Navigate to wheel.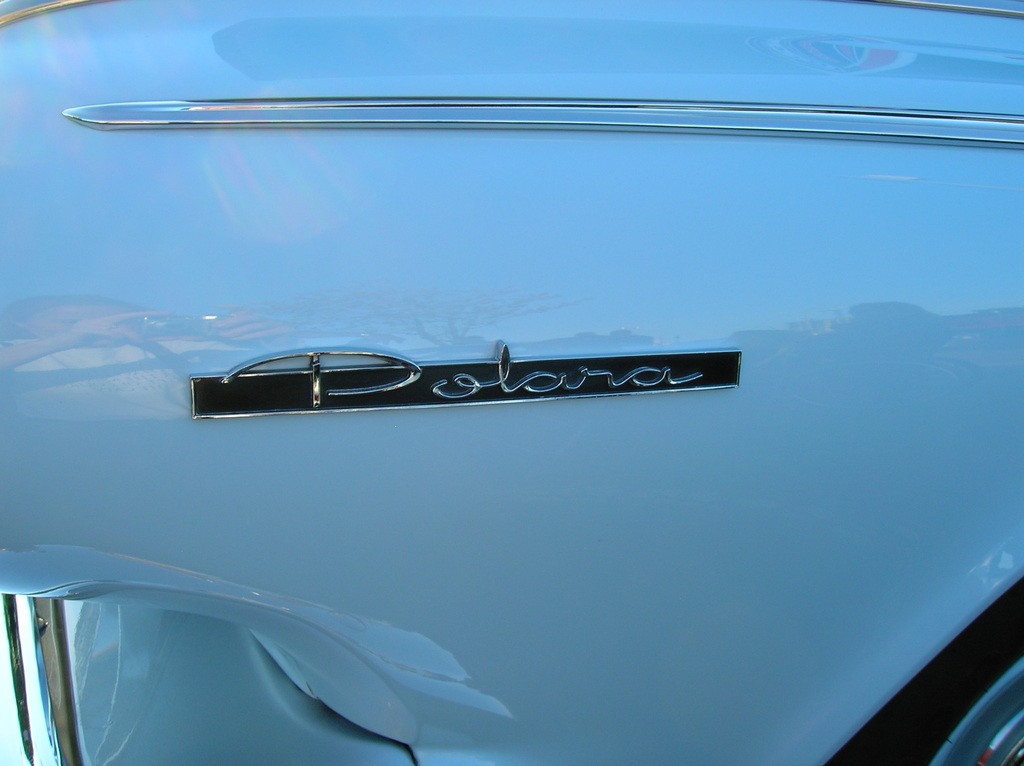
Navigation target: (left=847, top=583, right=1023, bottom=765).
